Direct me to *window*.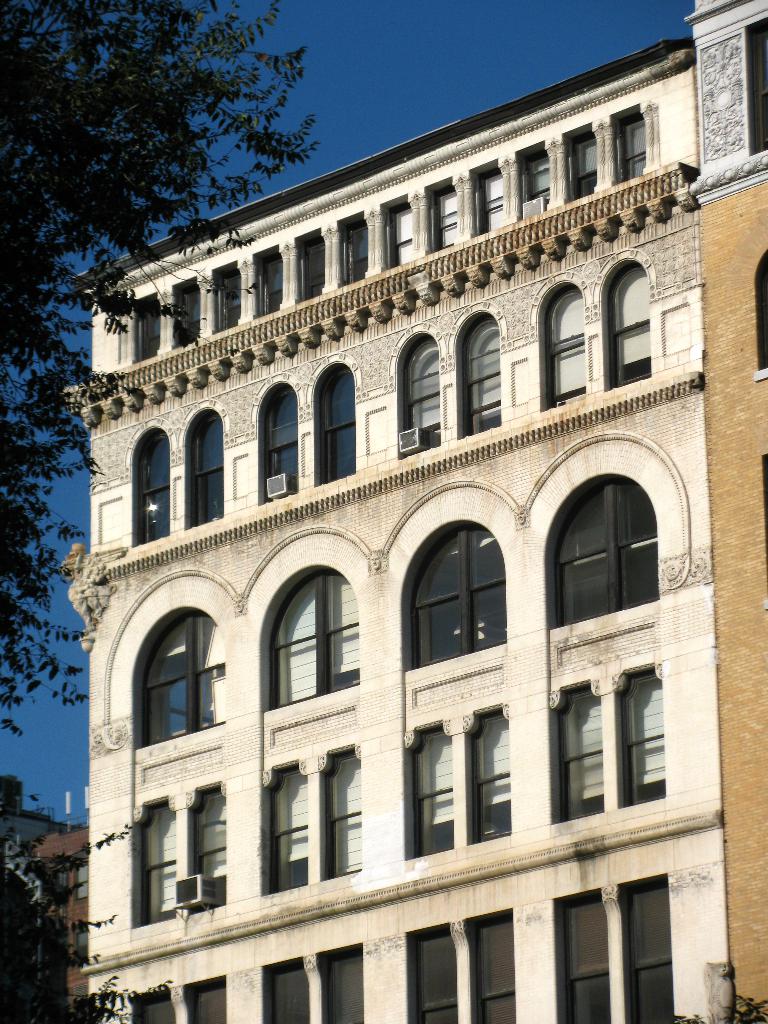
Direction: [177,277,205,350].
